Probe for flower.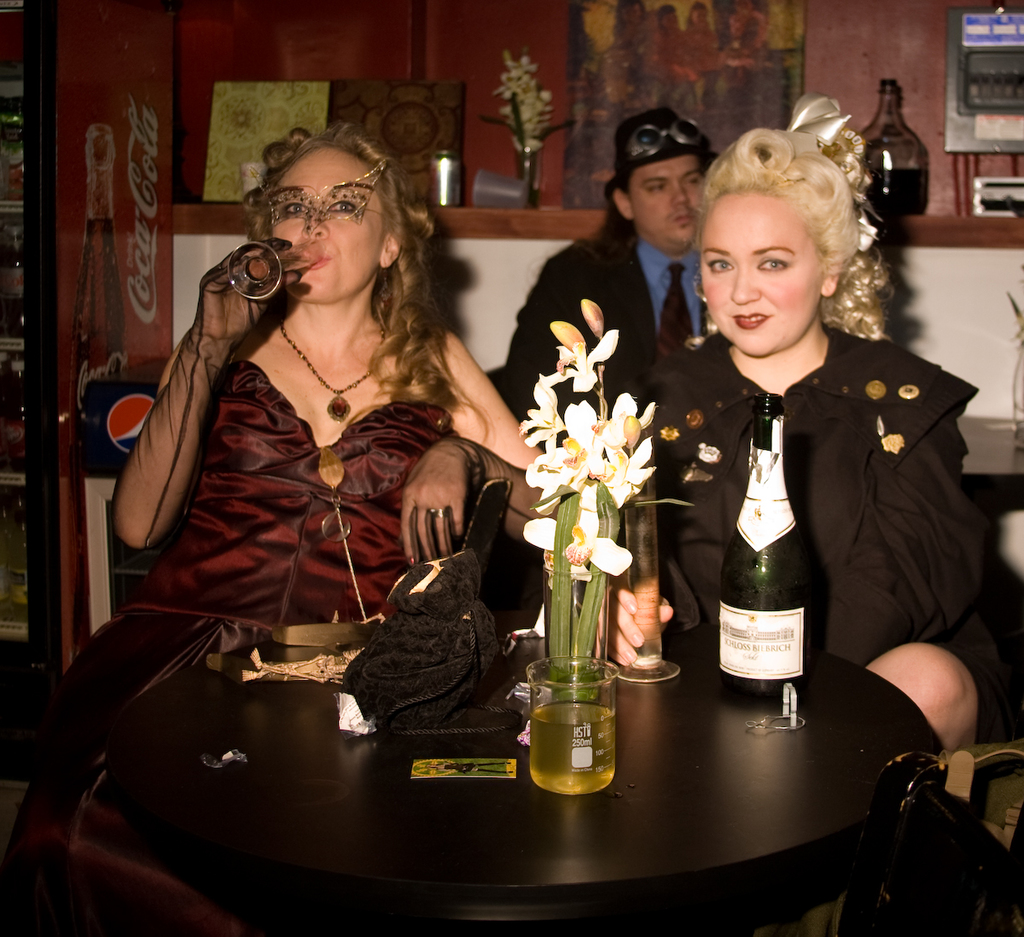
Probe result: bbox=(538, 329, 617, 393).
